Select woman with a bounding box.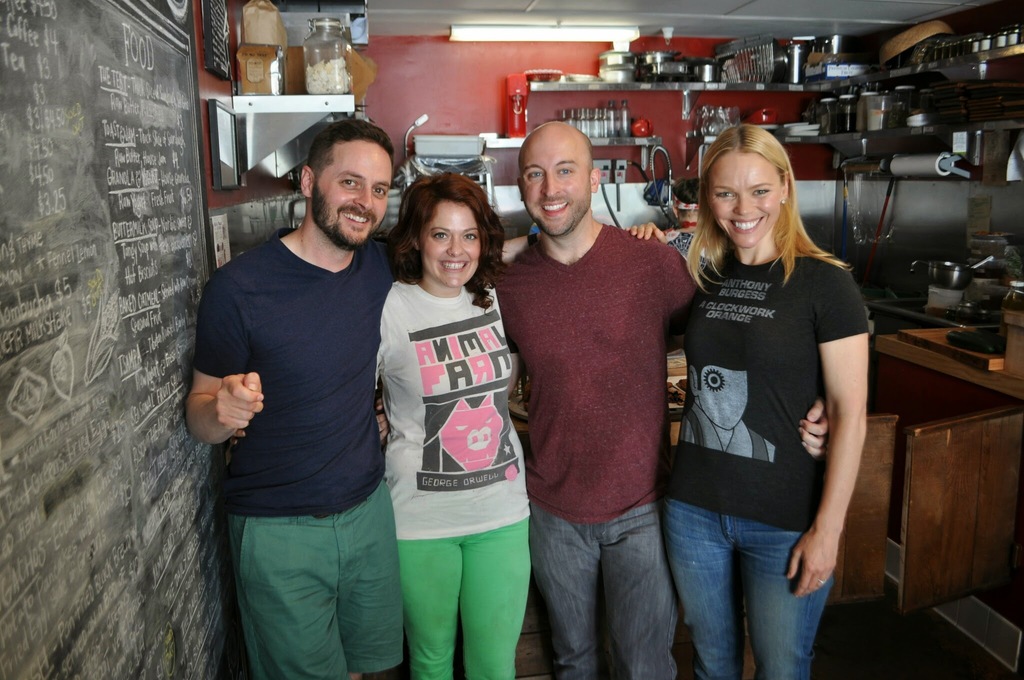
x1=368 y1=172 x2=544 y2=679.
